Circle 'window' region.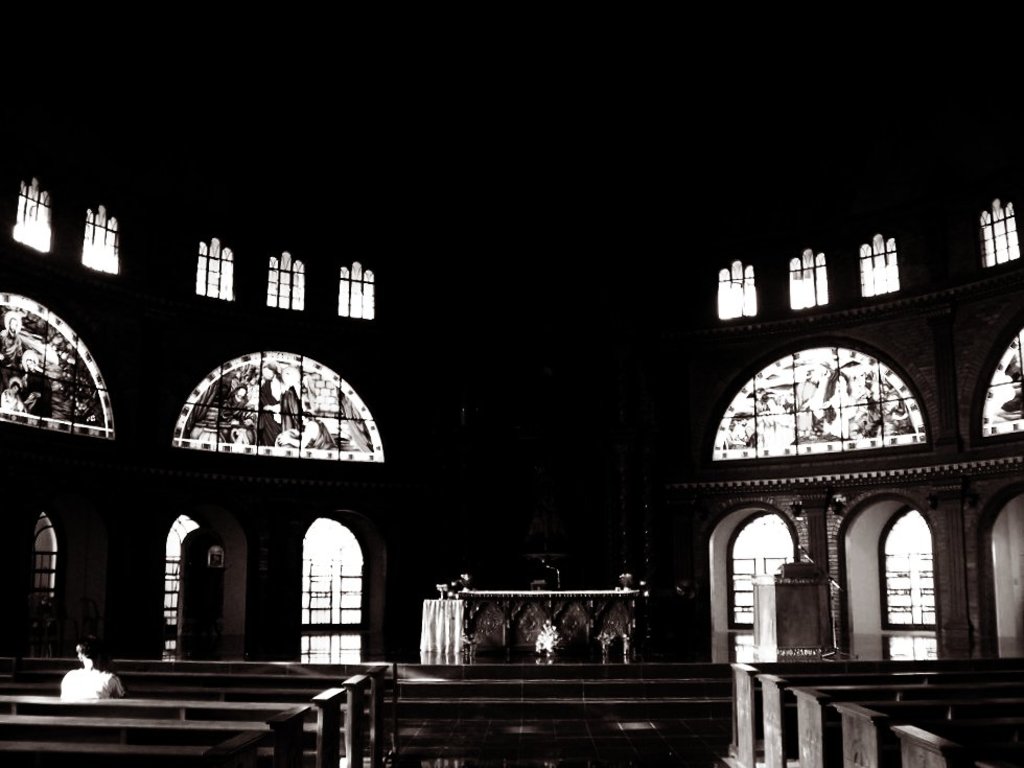
Region: rect(162, 517, 201, 634).
